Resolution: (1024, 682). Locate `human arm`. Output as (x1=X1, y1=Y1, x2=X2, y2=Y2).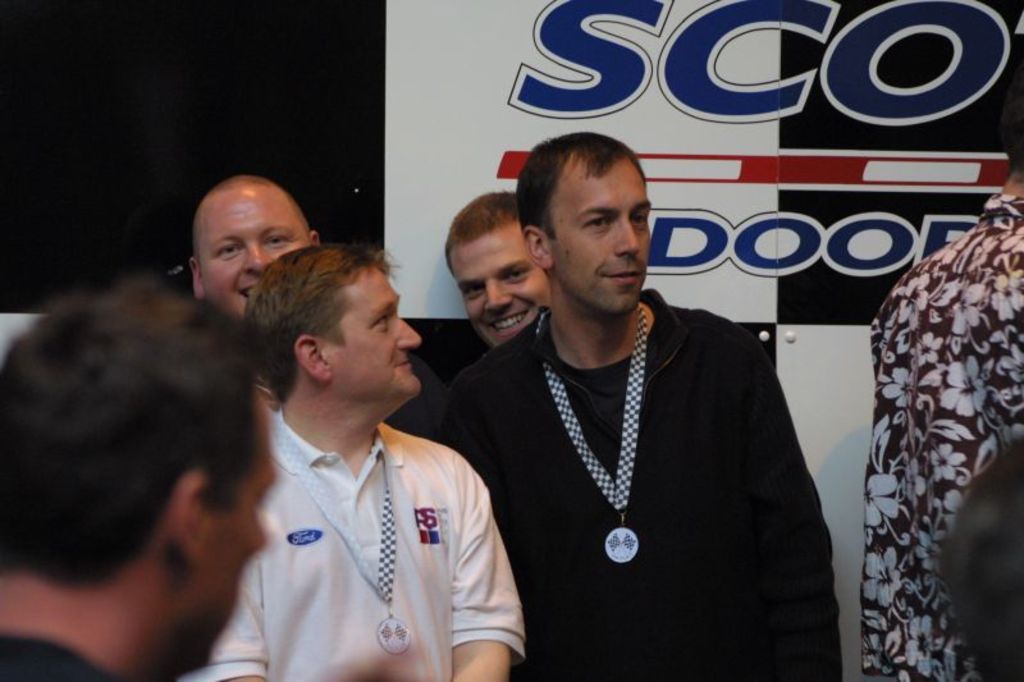
(x1=191, y1=560, x2=269, y2=681).
